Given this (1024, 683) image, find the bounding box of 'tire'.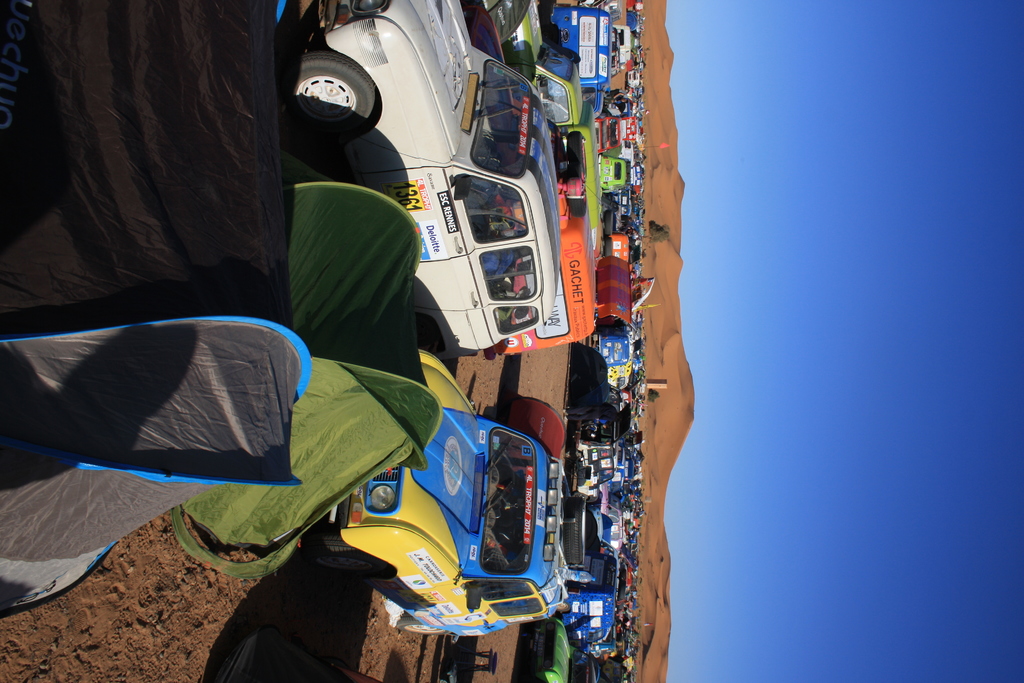
304,529,396,584.
